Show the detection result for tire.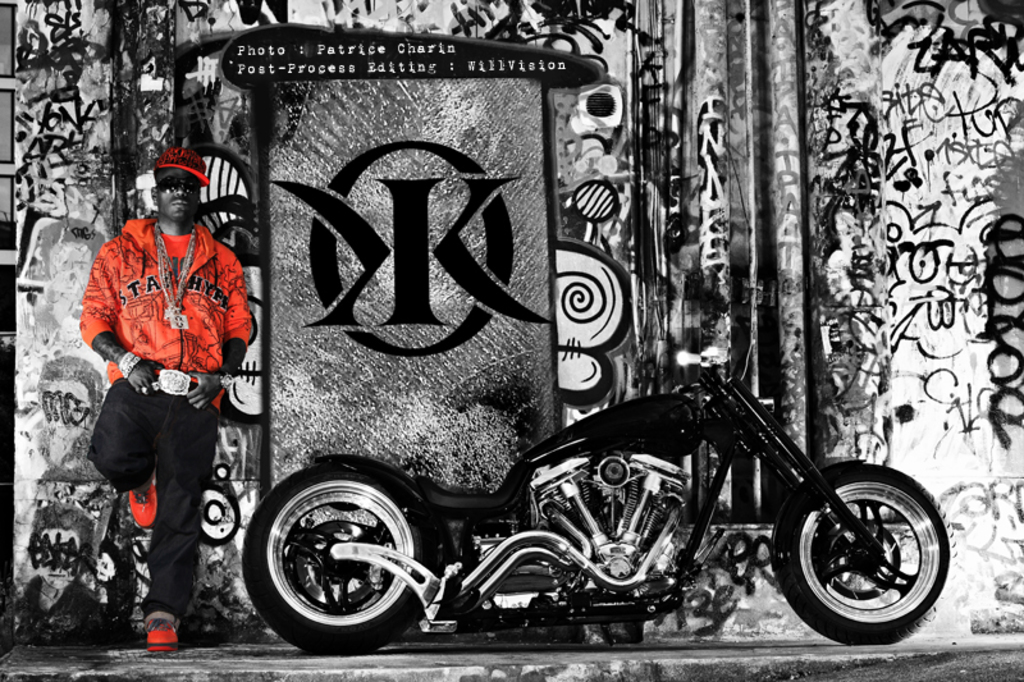
(x1=248, y1=452, x2=433, y2=656).
